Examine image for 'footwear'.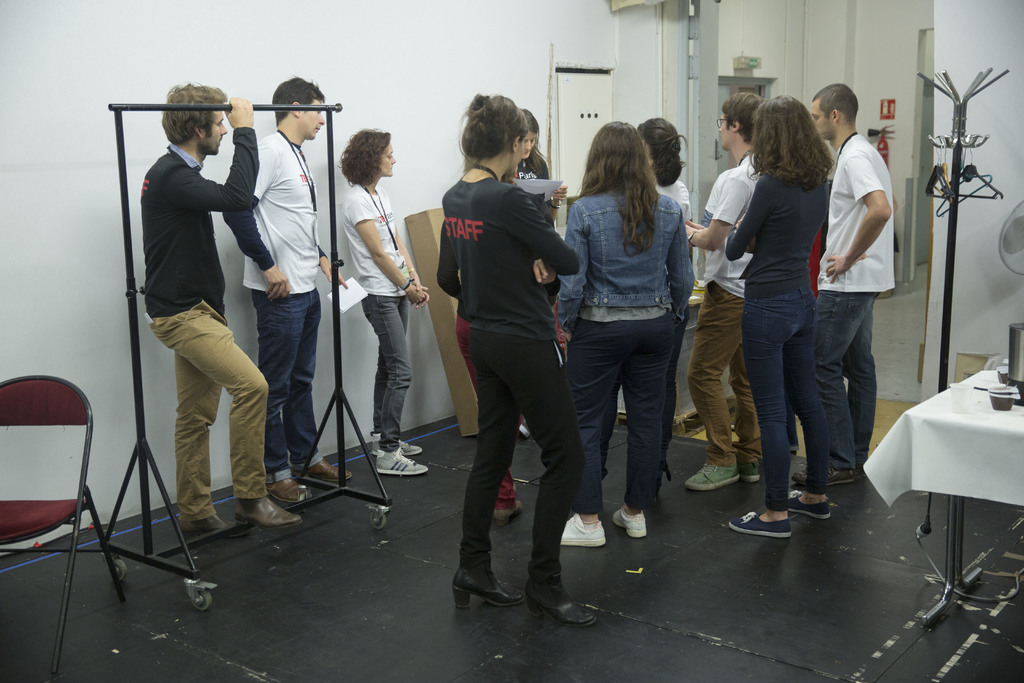
Examination result: x1=372, y1=427, x2=426, y2=457.
